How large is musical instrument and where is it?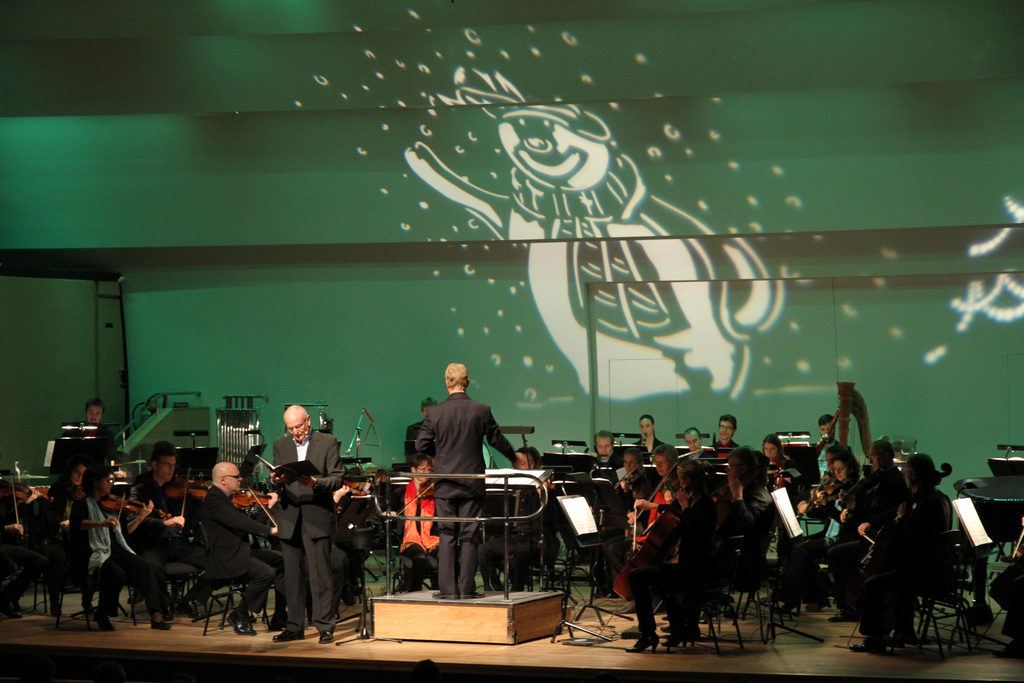
Bounding box: pyautogui.locateOnScreen(102, 489, 173, 541).
